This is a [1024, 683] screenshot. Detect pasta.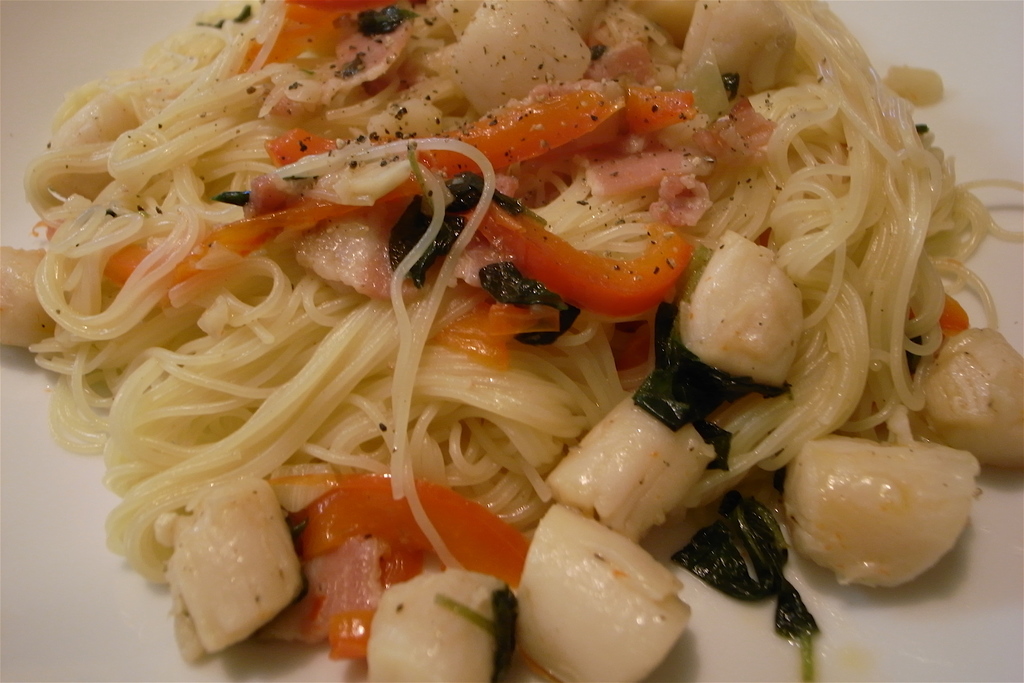
Rect(32, 0, 1023, 682).
